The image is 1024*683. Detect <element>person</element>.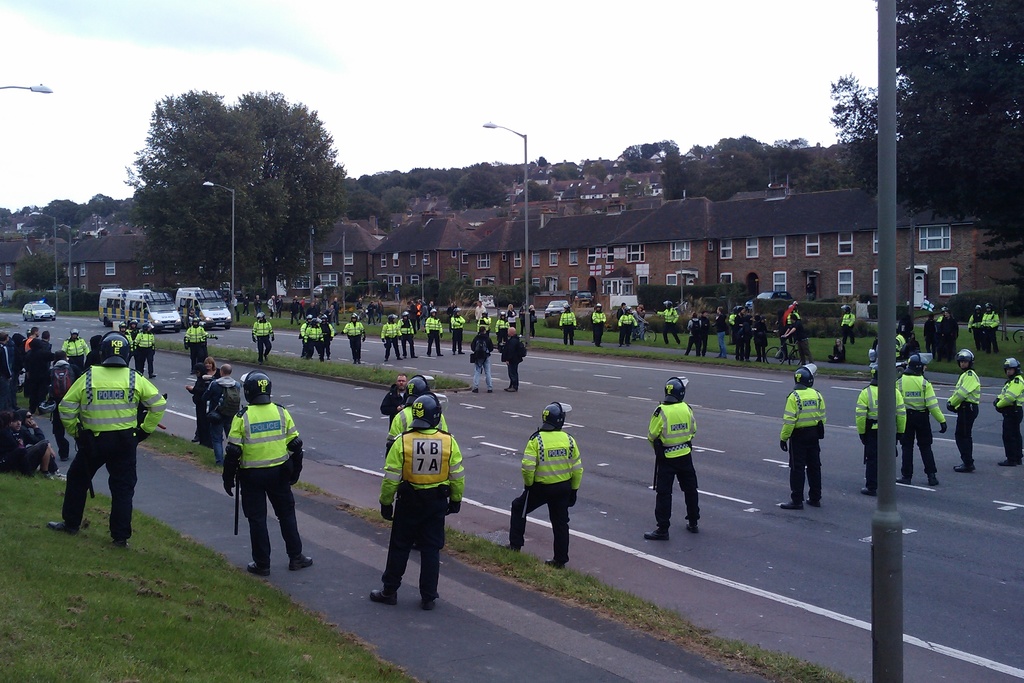
Detection: <box>222,368,312,576</box>.
